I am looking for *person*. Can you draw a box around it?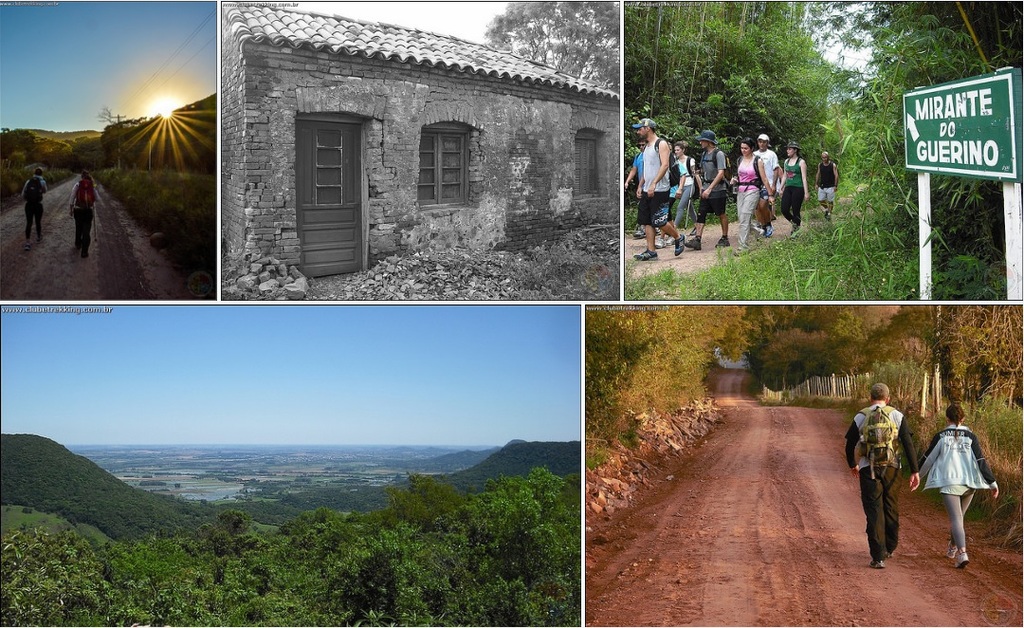
Sure, the bounding box is 777,146,813,232.
